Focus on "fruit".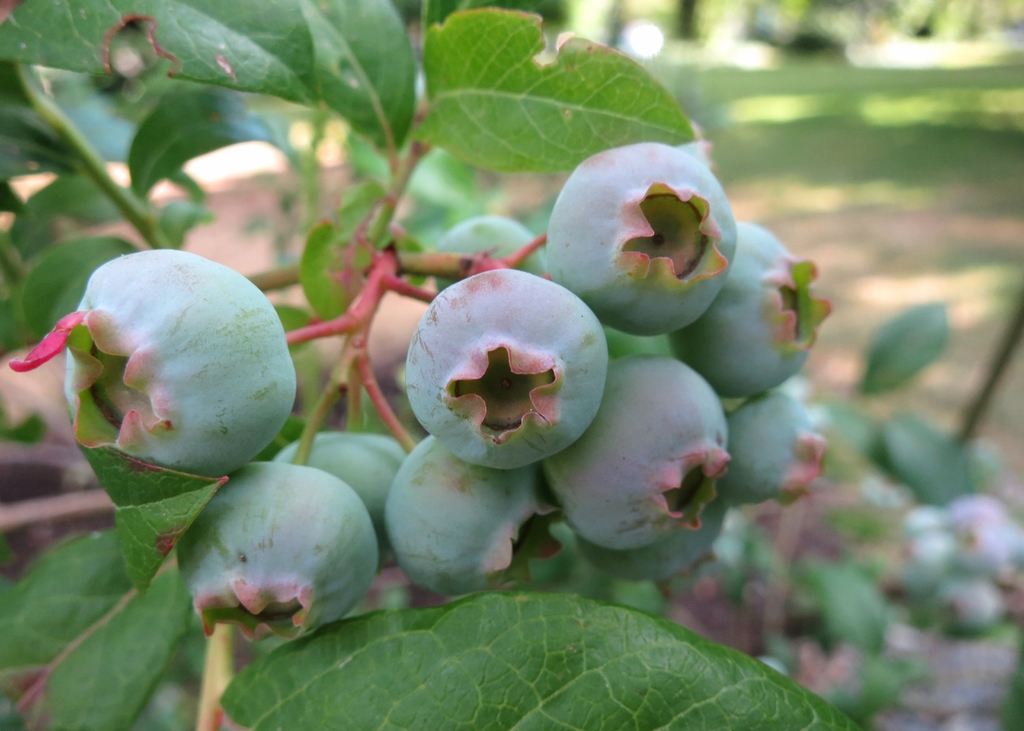
Focused at bbox=[381, 274, 598, 476].
